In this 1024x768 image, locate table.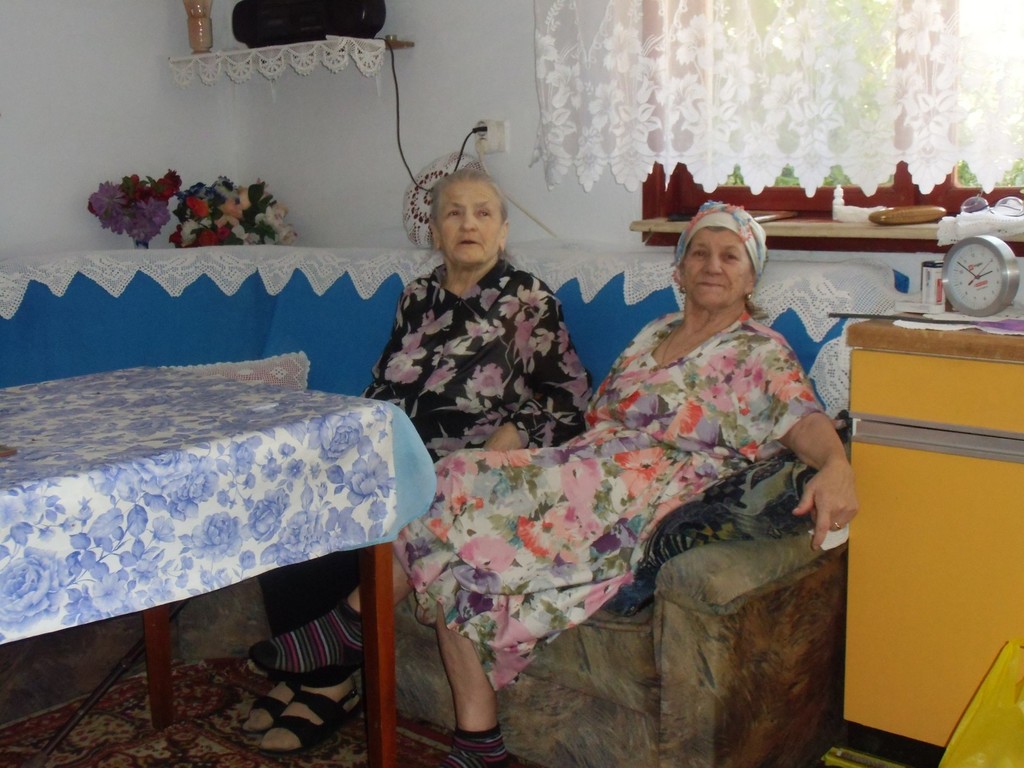
Bounding box: 828, 309, 1023, 767.
